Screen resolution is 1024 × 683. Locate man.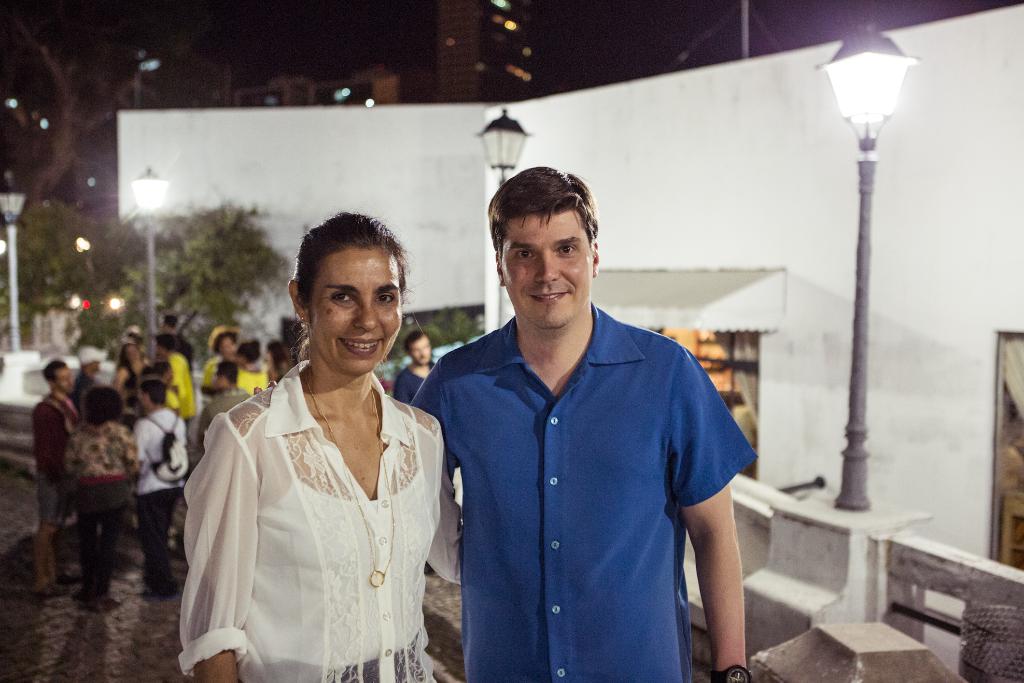
x1=154 y1=329 x2=194 y2=416.
